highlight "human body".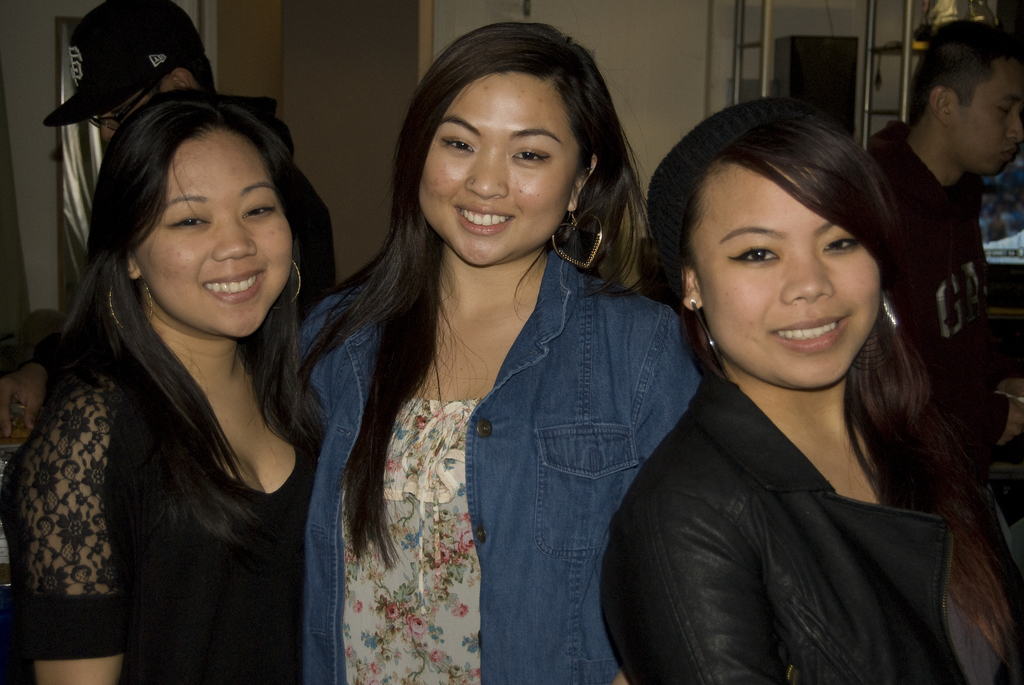
Highlighted region: x1=594, y1=350, x2=1023, y2=684.
